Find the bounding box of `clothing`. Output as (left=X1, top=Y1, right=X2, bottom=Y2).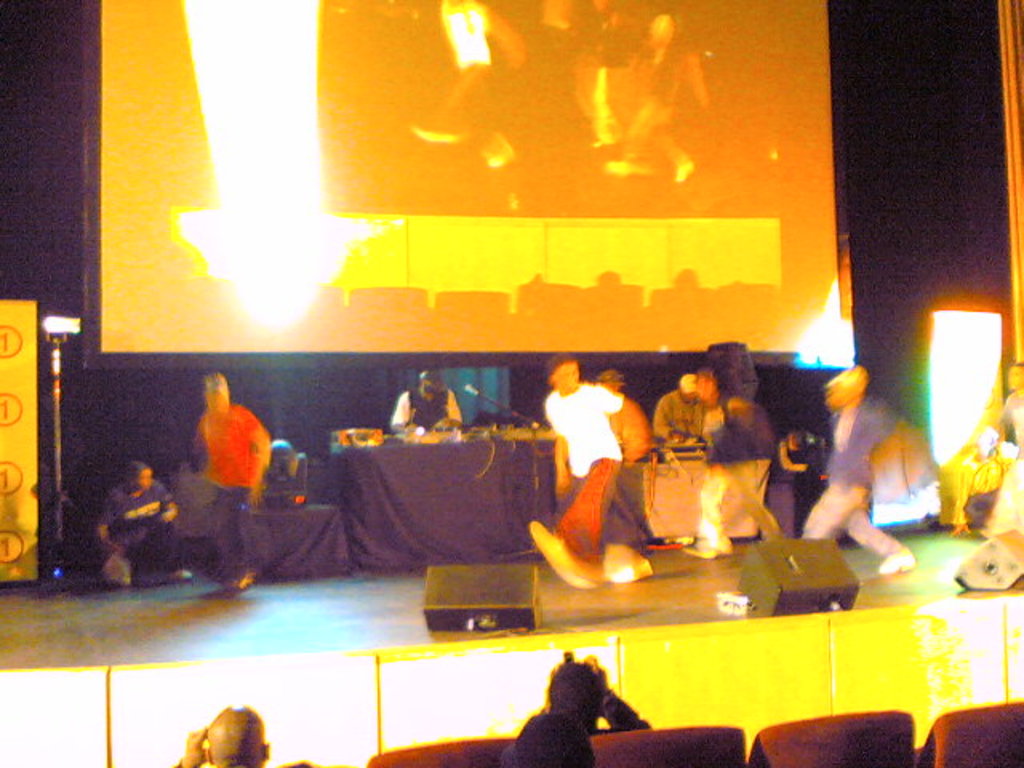
(left=528, top=0, right=571, bottom=56).
